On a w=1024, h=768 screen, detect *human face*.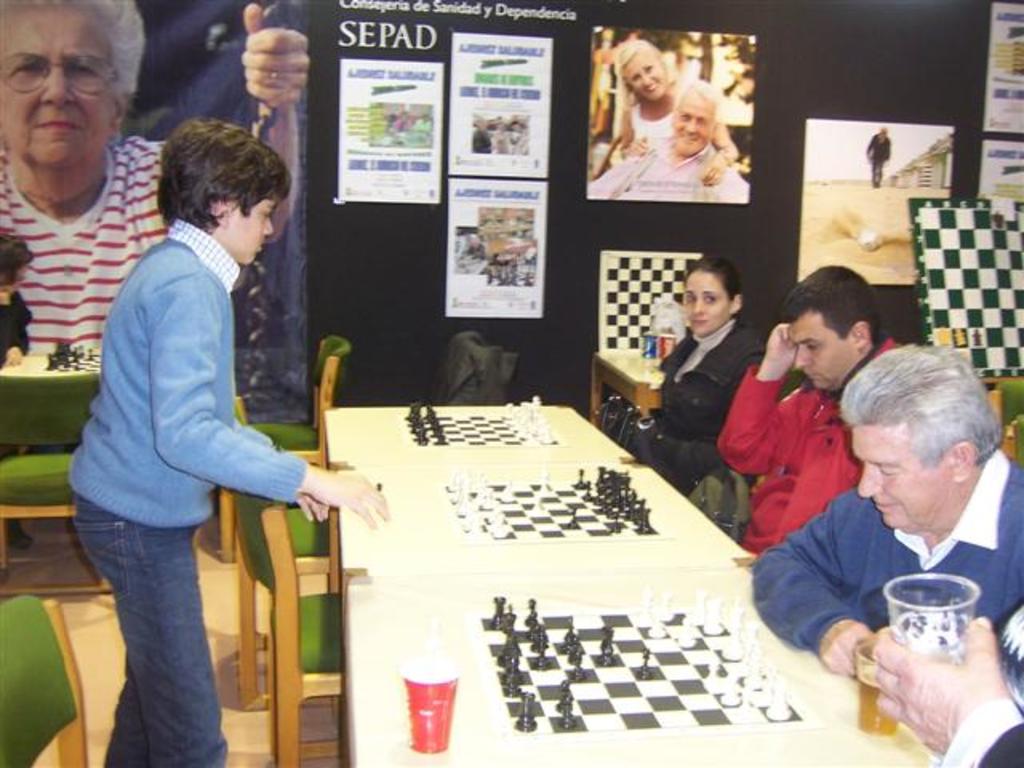
0 0 131 176.
